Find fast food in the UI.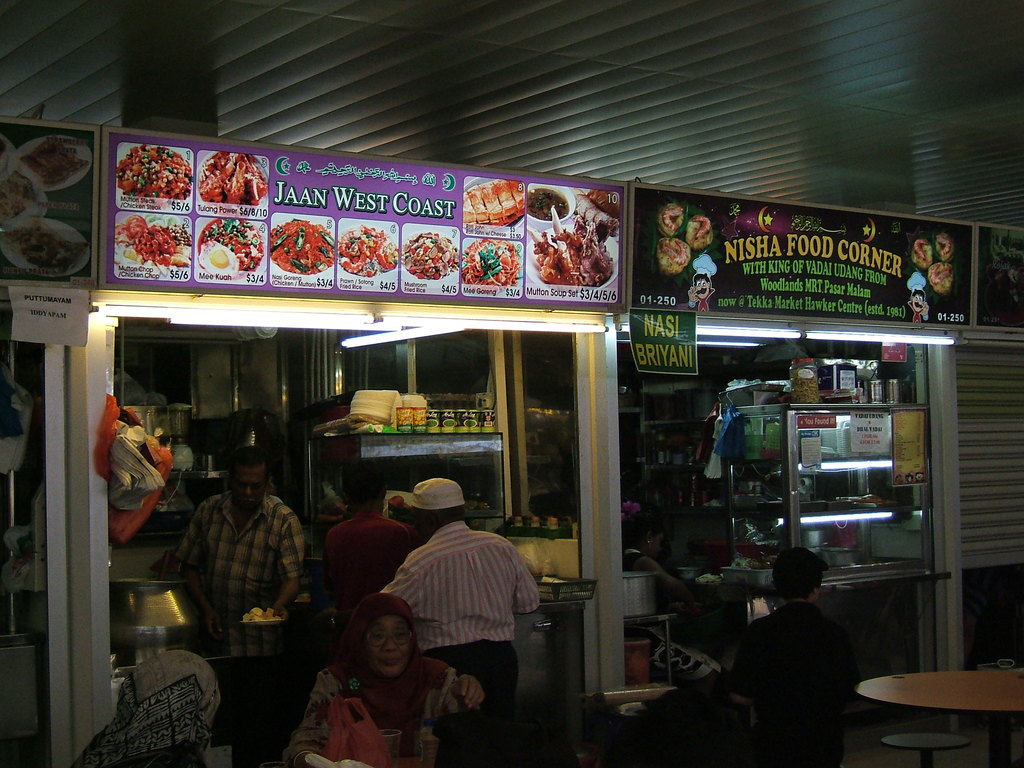
UI element at (928,259,954,295).
